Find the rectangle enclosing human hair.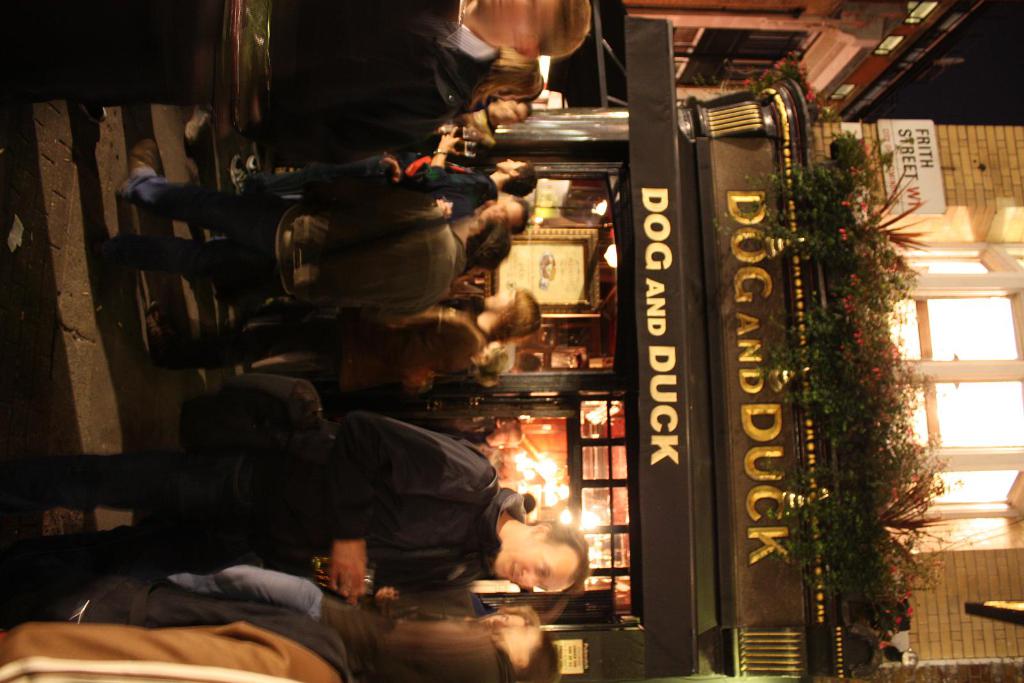
541/0/597/62.
